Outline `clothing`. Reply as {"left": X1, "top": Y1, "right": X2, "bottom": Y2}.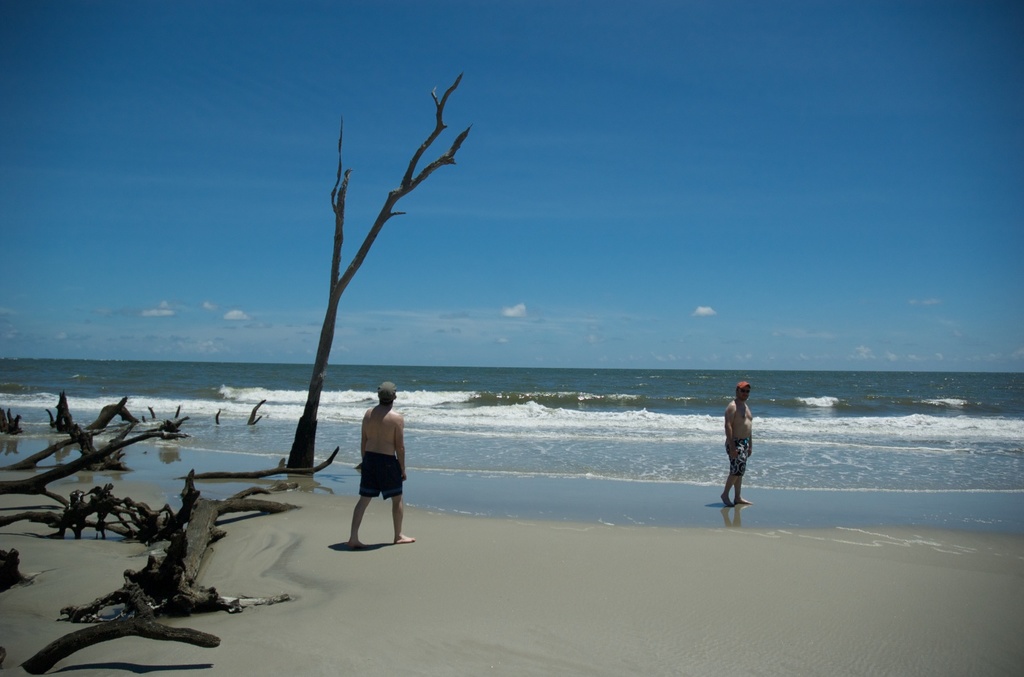
{"left": 721, "top": 437, "right": 753, "bottom": 474}.
